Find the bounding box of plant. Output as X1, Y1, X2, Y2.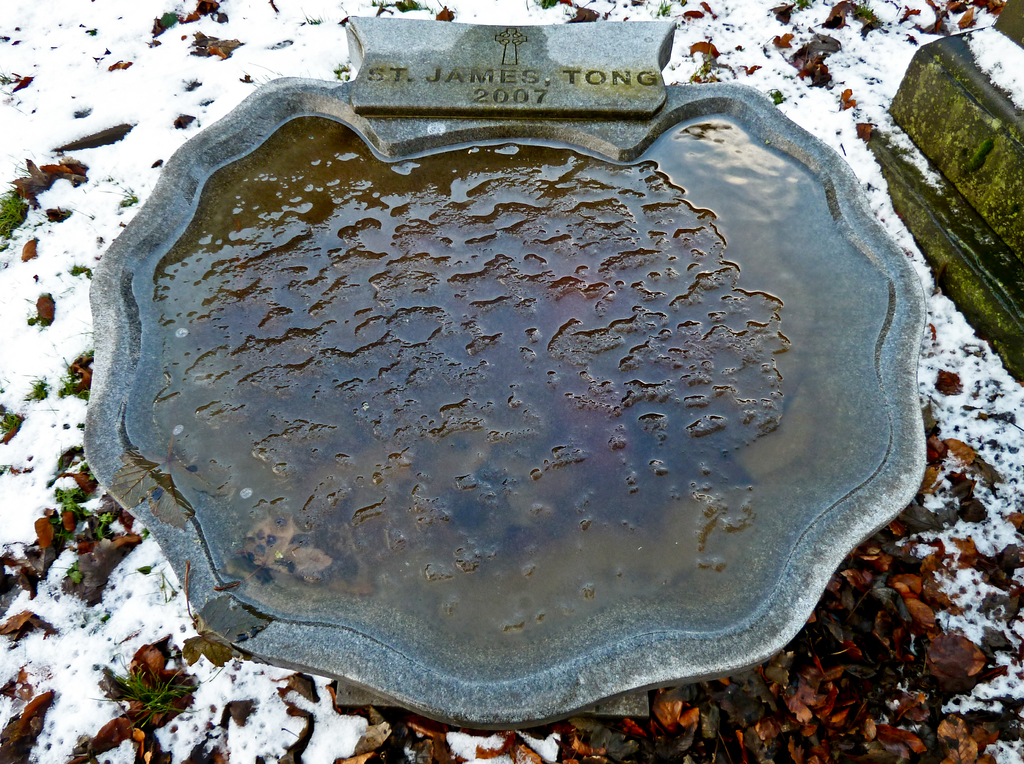
67, 555, 79, 588.
